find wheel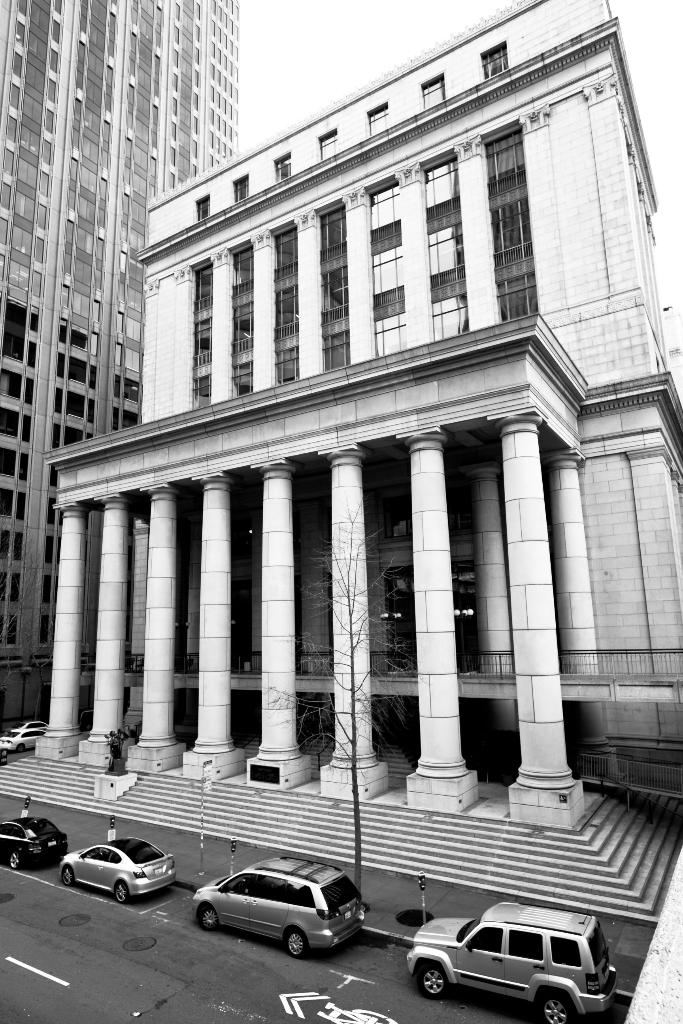
locate(279, 925, 310, 958)
